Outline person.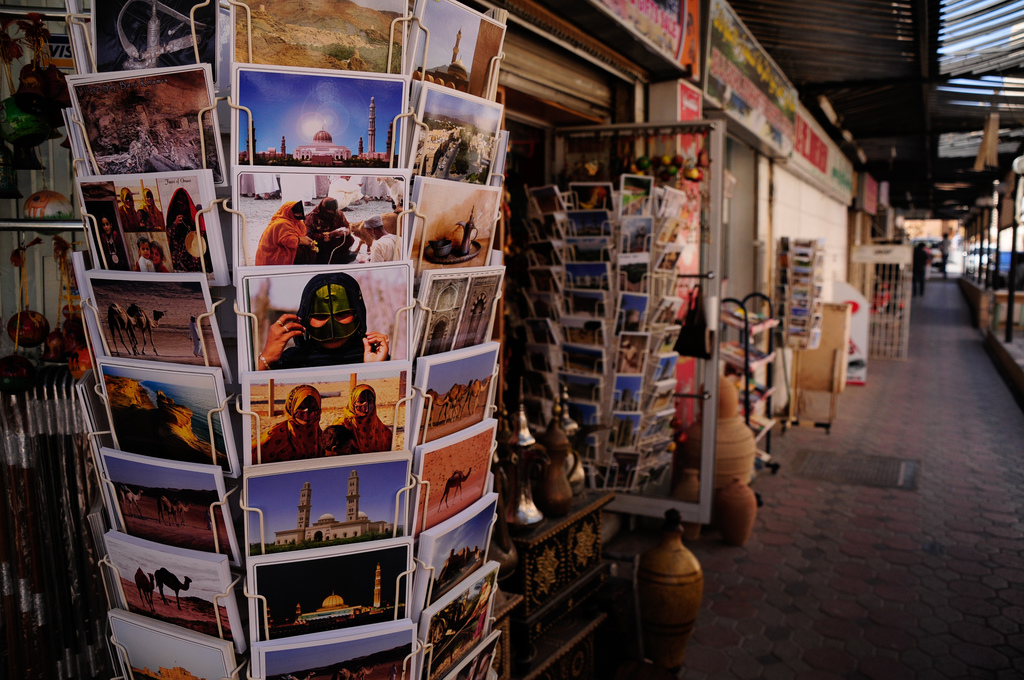
Outline: locate(143, 243, 153, 270).
